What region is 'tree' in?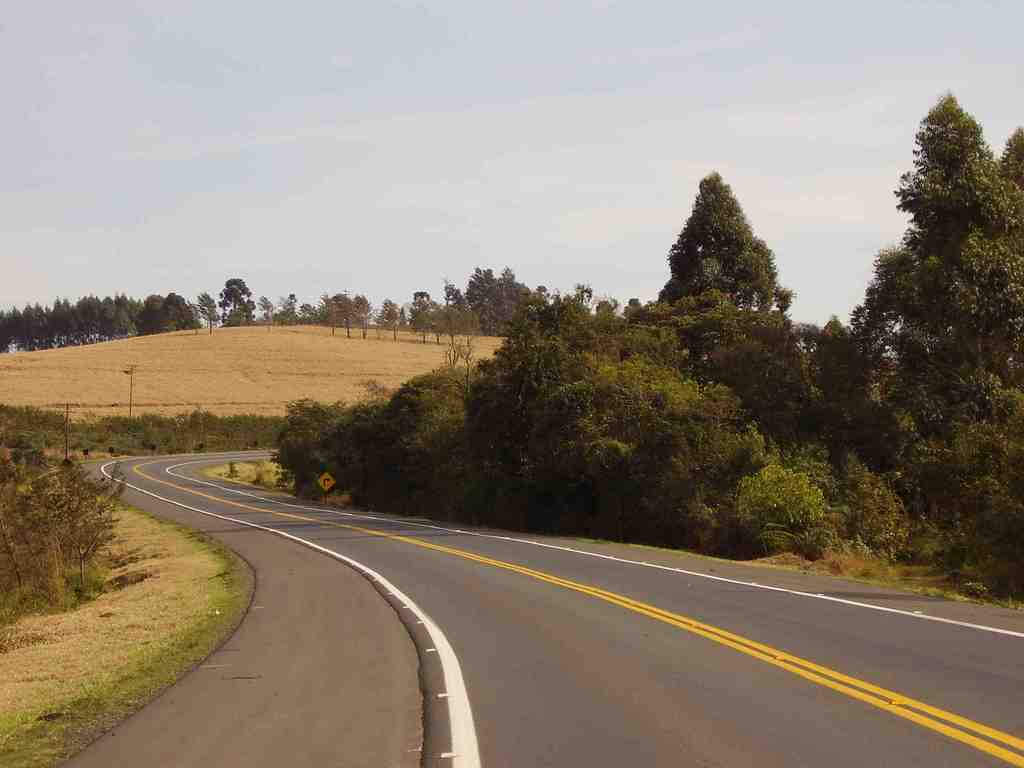
locate(184, 281, 227, 333).
